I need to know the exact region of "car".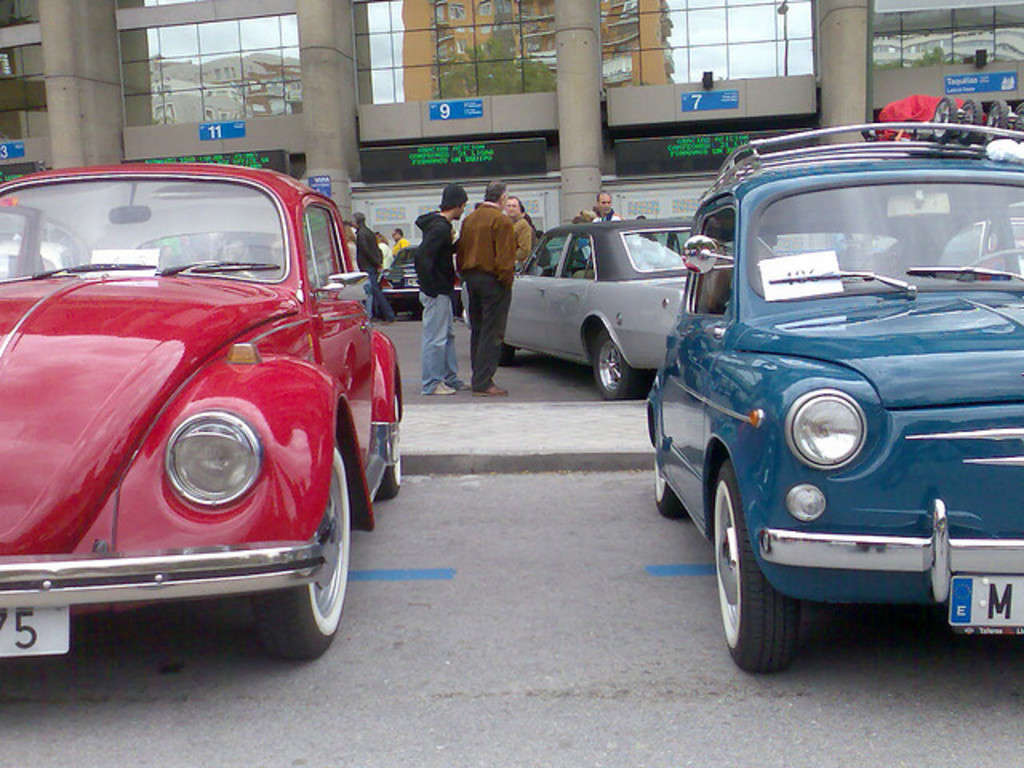
Region: [left=3, top=240, right=74, bottom=285].
